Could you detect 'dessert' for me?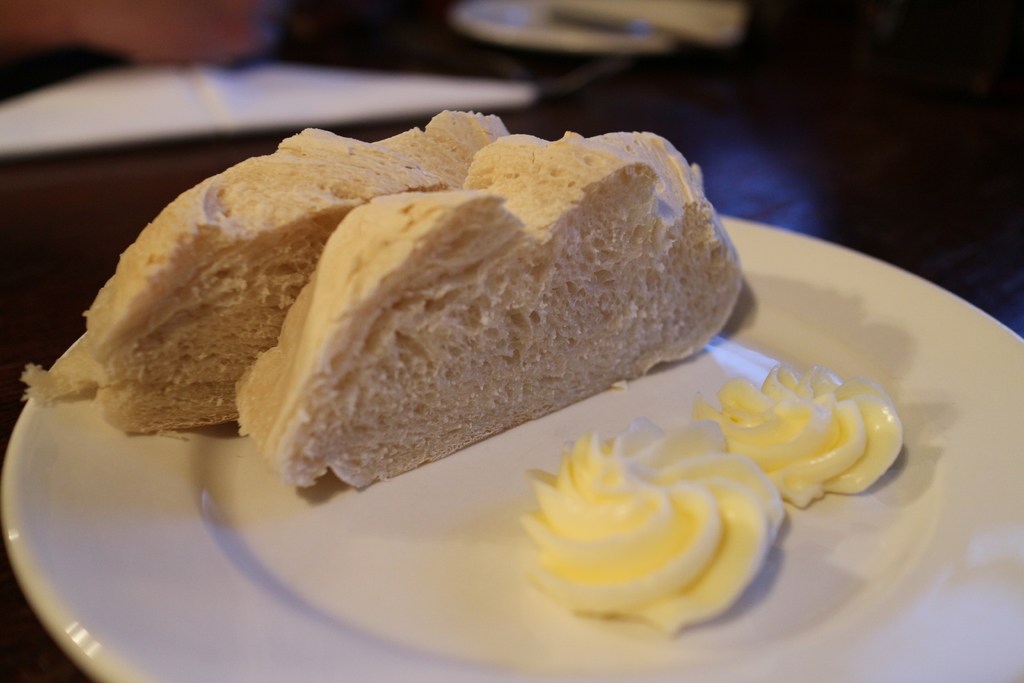
Detection result: (left=236, top=129, right=741, bottom=493).
